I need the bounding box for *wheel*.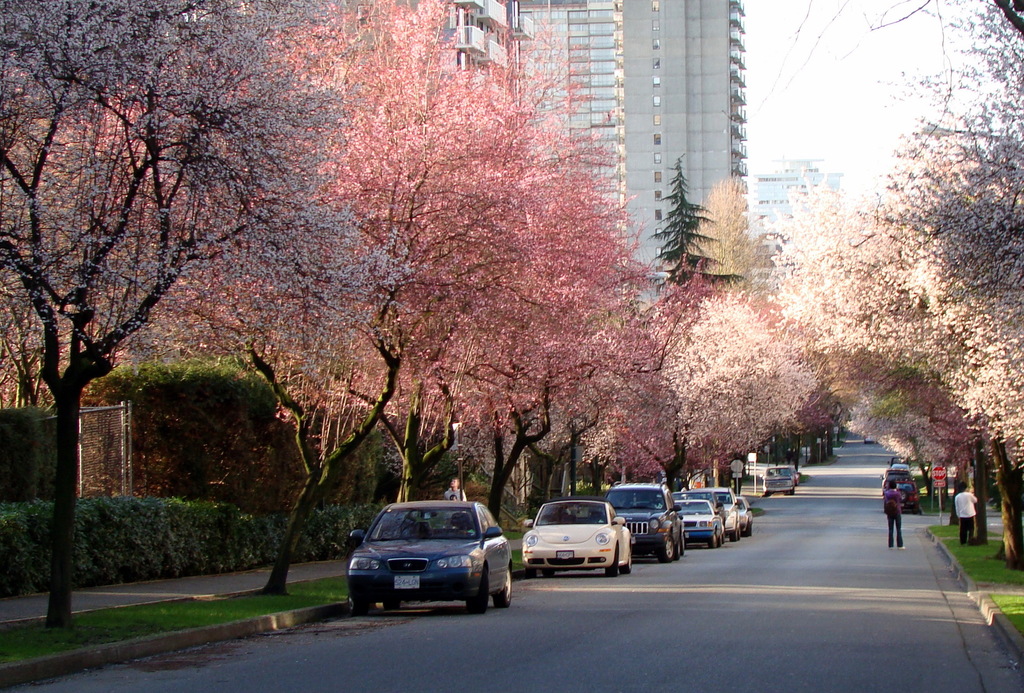
Here it is: [709,528,719,550].
